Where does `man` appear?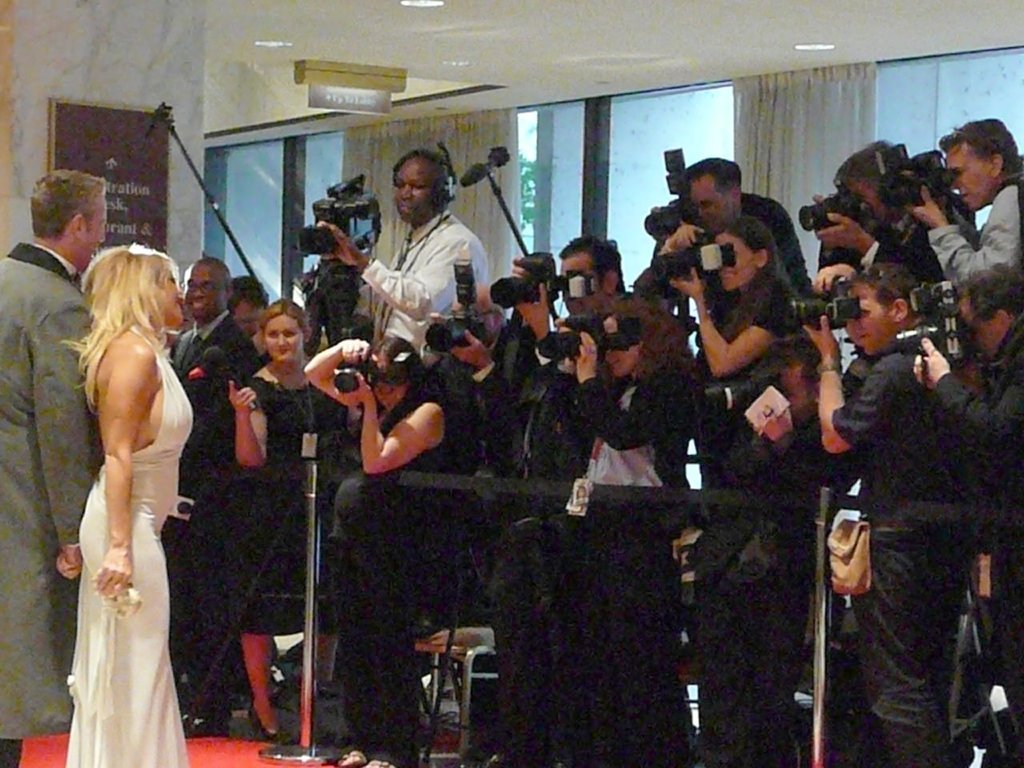
Appears at crop(425, 280, 541, 767).
